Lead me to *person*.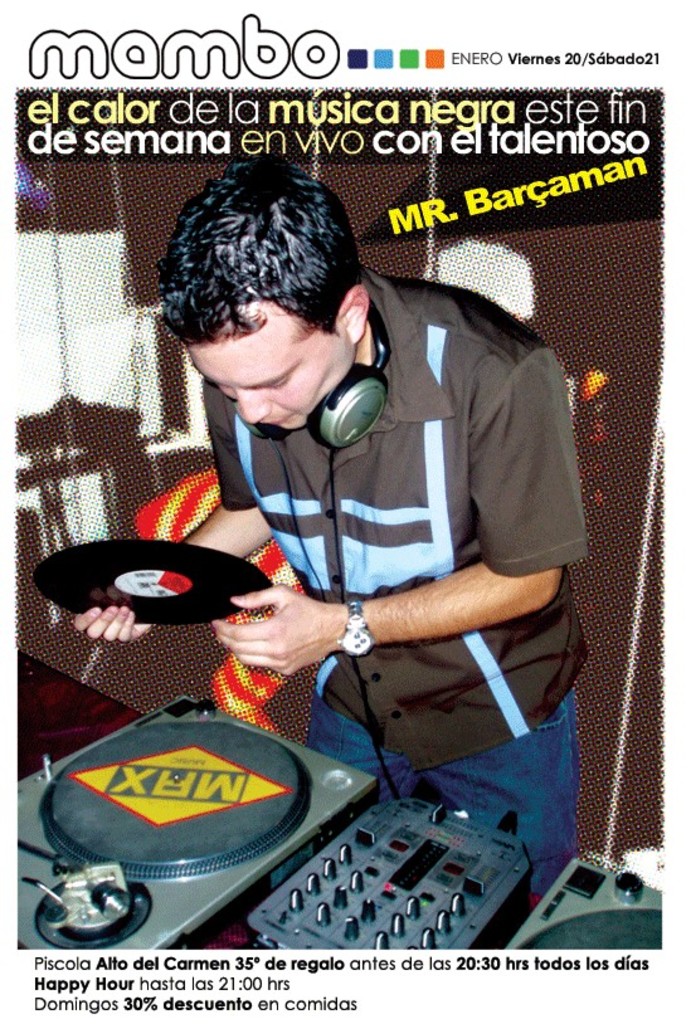
Lead to bbox(76, 143, 590, 912).
